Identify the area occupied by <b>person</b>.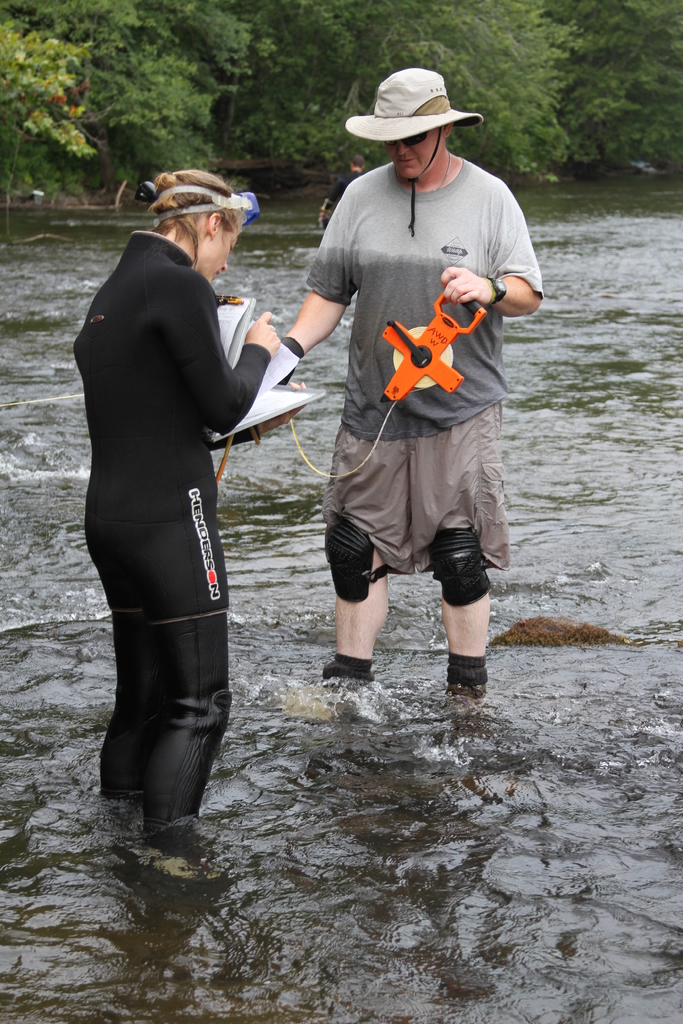
Area: [80,154,286,831].
